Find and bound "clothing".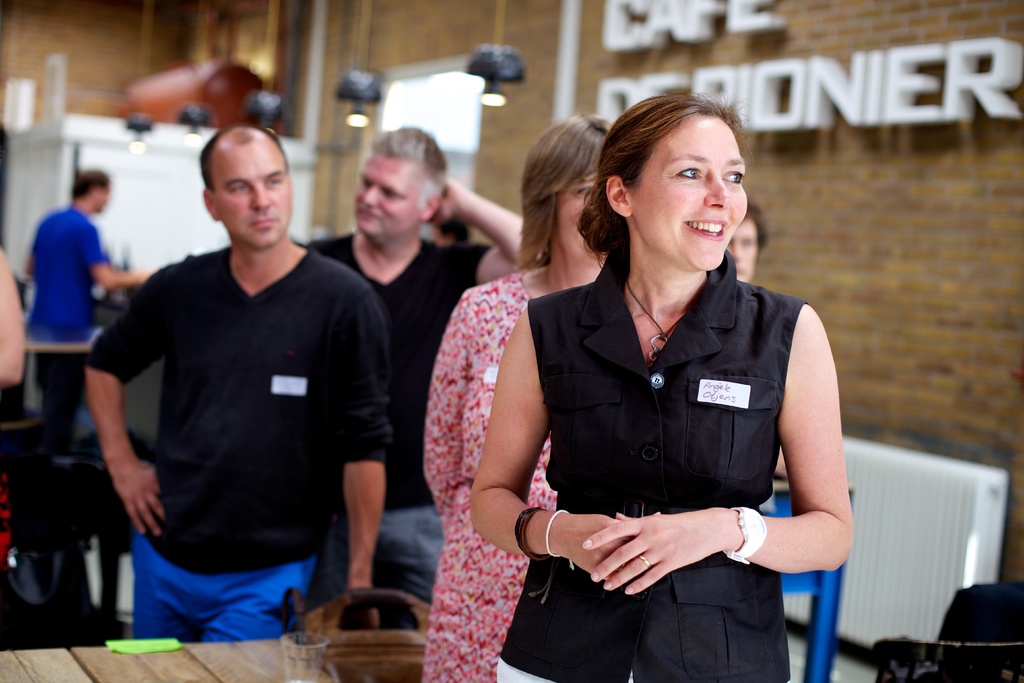
Bound: [x1=95, y1=205, x2=362, y2=645].
